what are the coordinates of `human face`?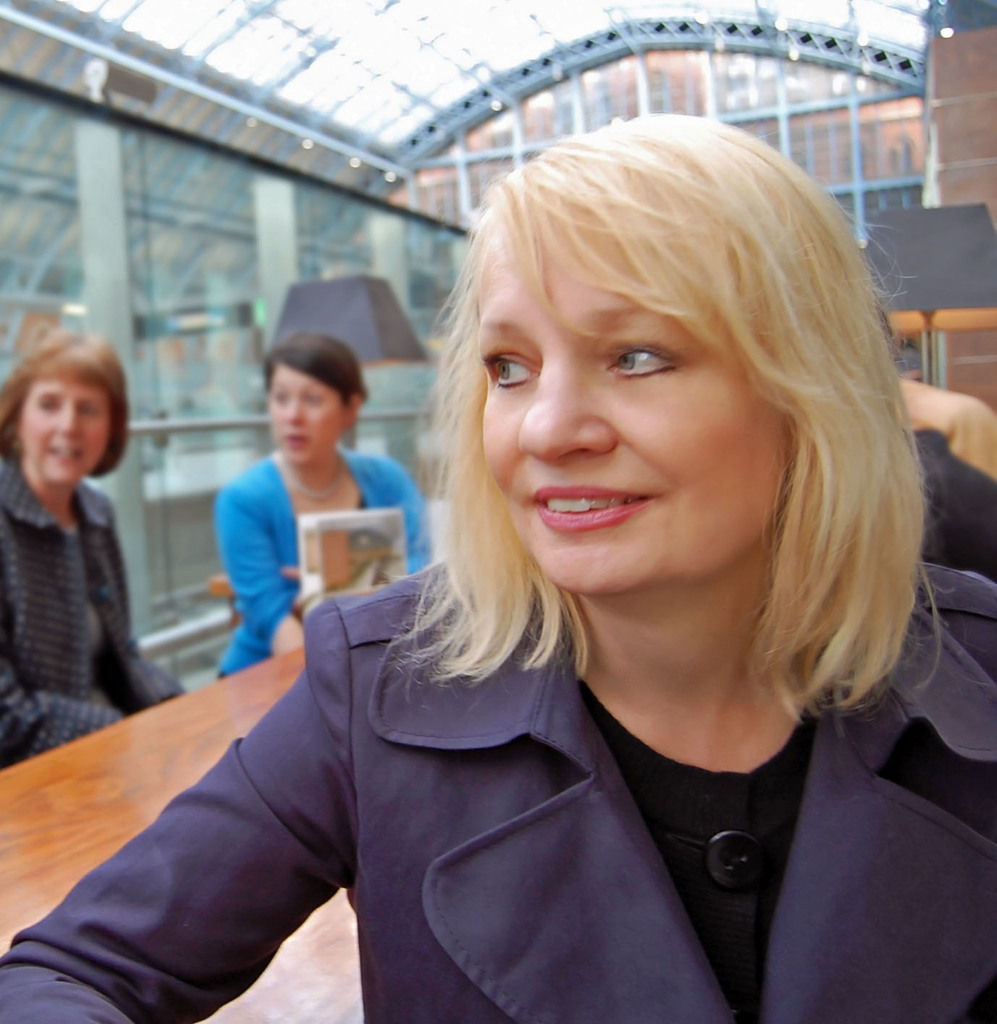
left=20, top=381, right=108, bottom=484.
